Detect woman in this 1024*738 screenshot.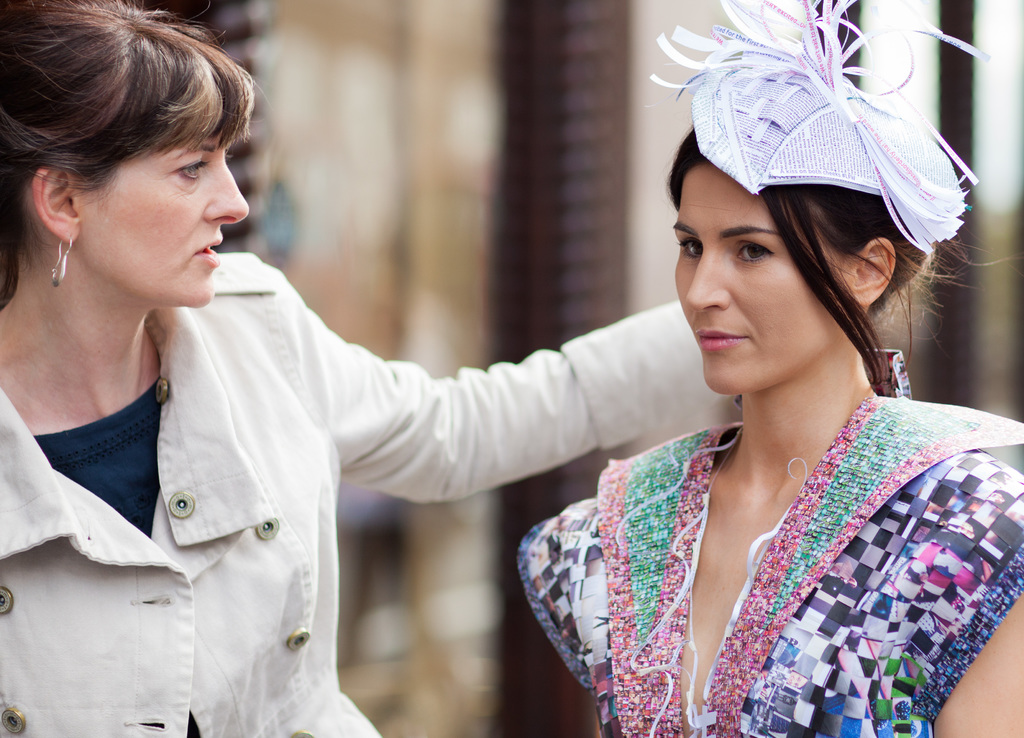
Detection: bbox=(0, 0, 735, 737).
